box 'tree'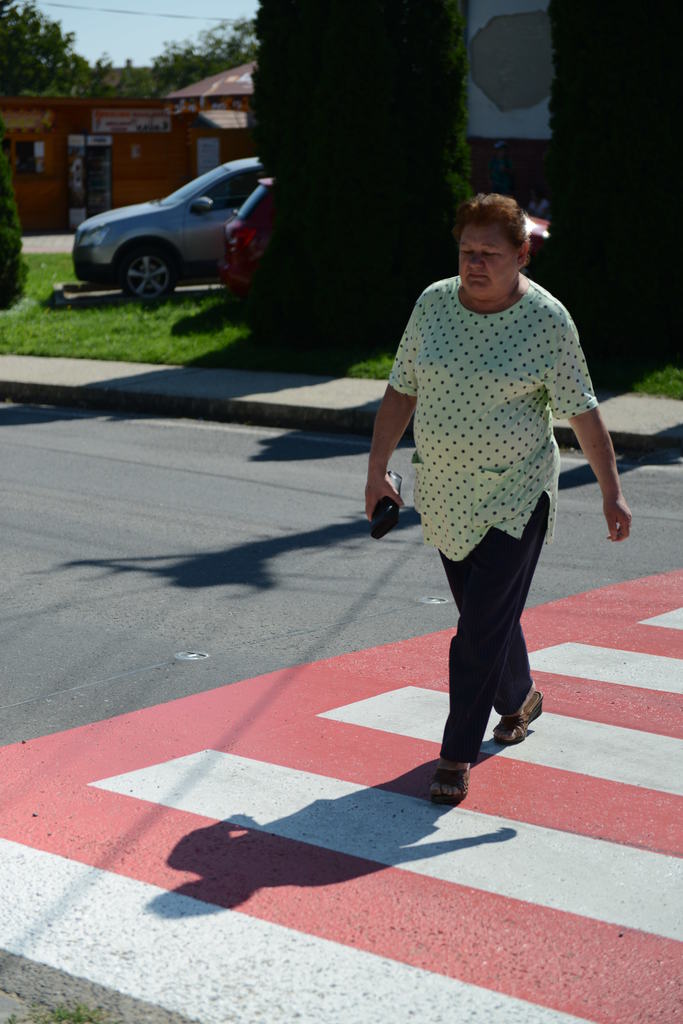
{"left": 241, "top": 0, "right": 472, "bottom": 360}
